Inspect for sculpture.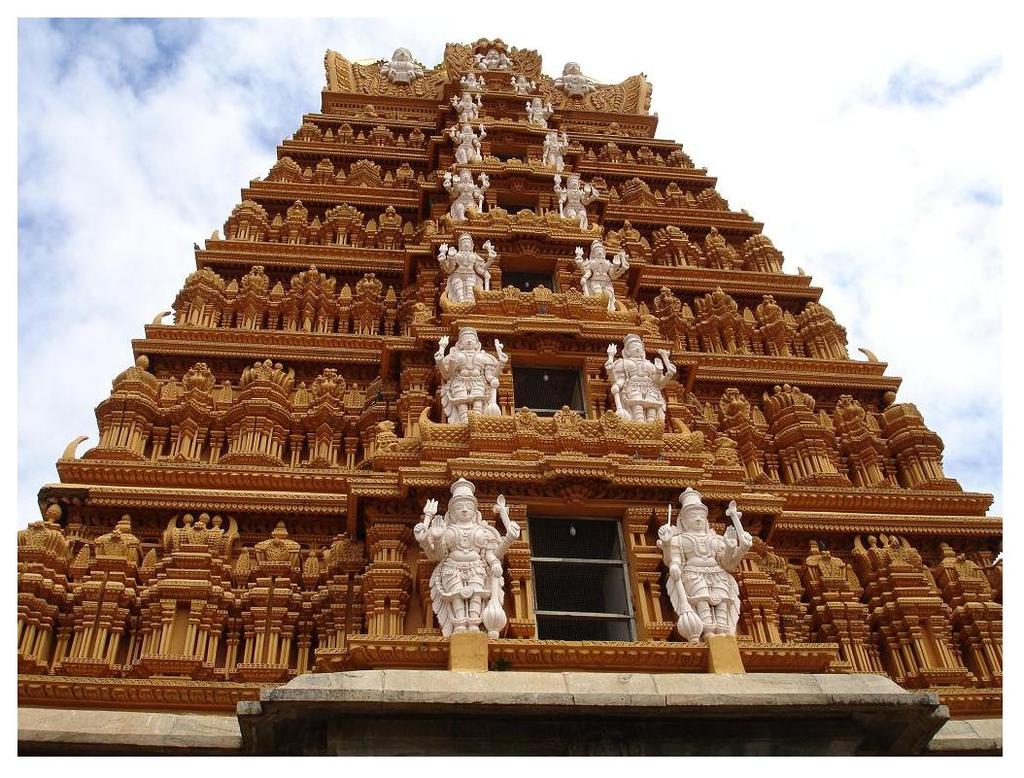
Inspection: left=450, top=90, right=484, bottom=120.
